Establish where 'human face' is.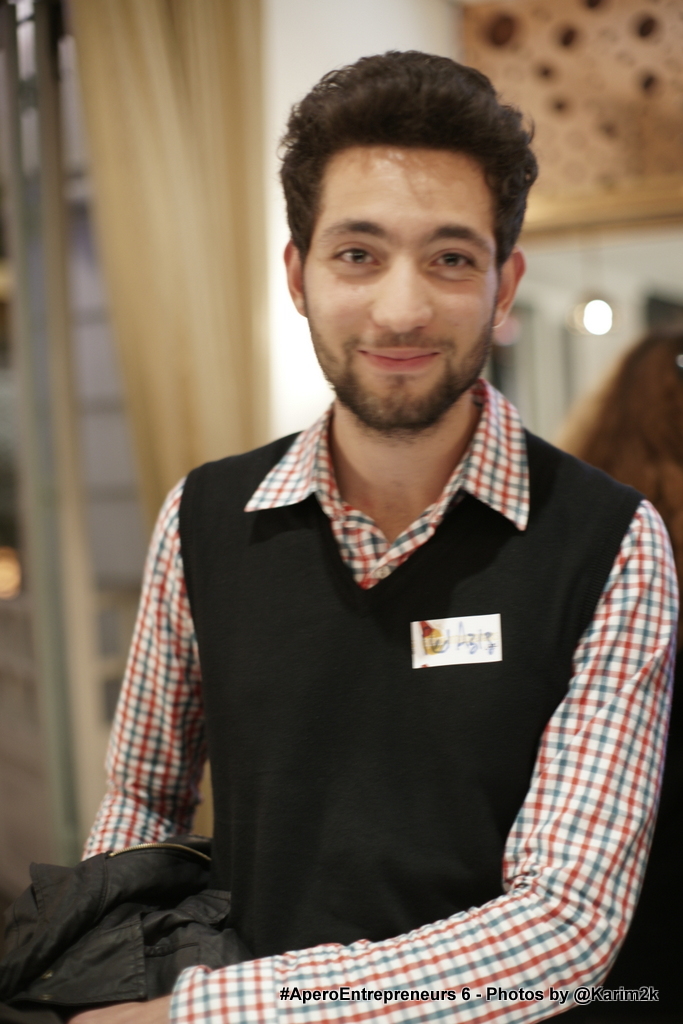
Established at bbox=(301, 143, 498, 420).
